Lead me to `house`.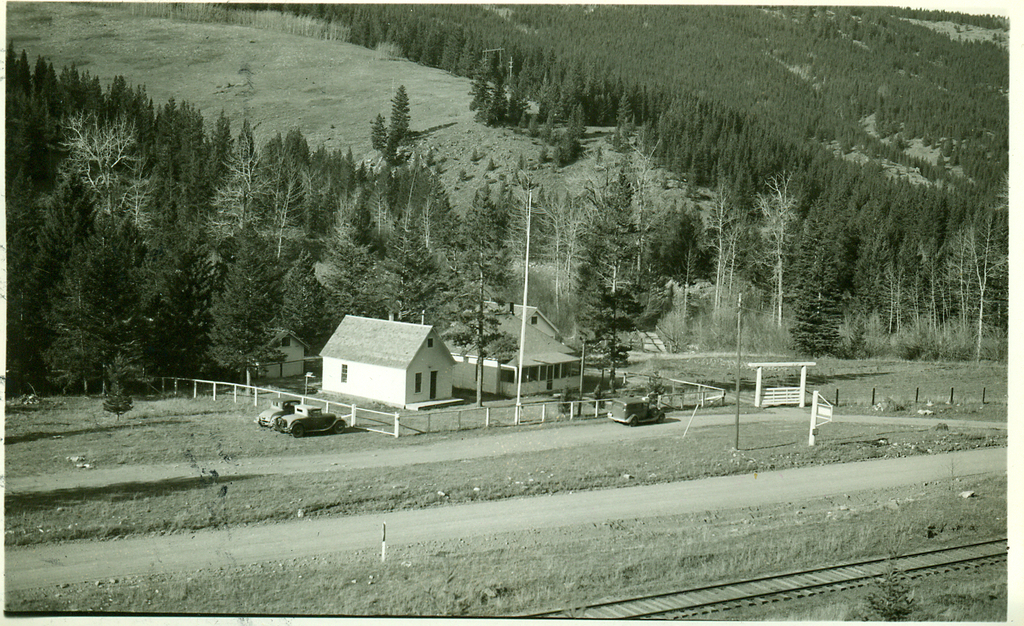
Lead to [321,311,461,412].
